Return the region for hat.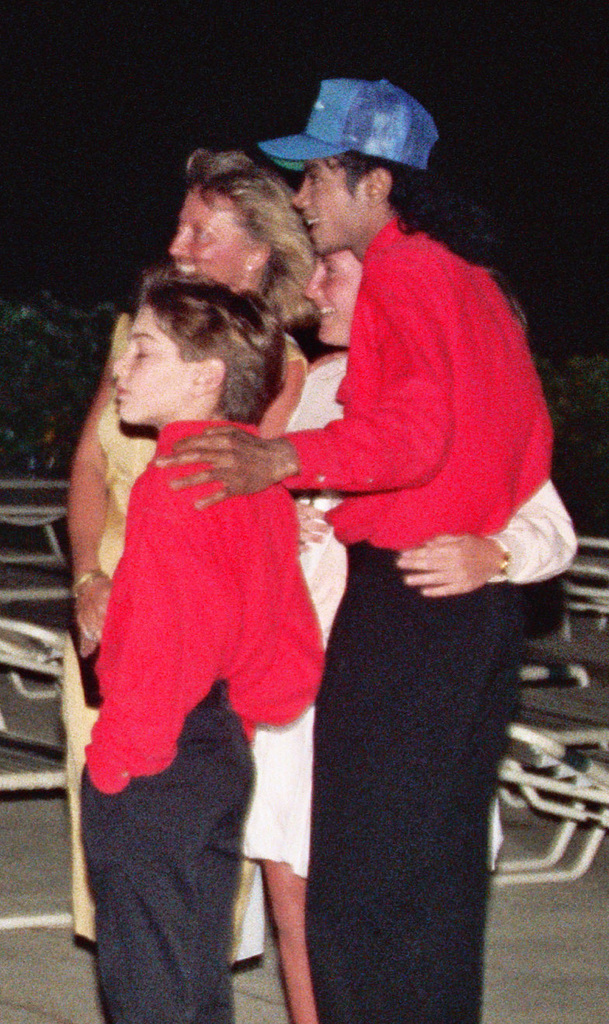
{"x1": 258, "y1": 76, "x2": 448, "y2": 181}.
